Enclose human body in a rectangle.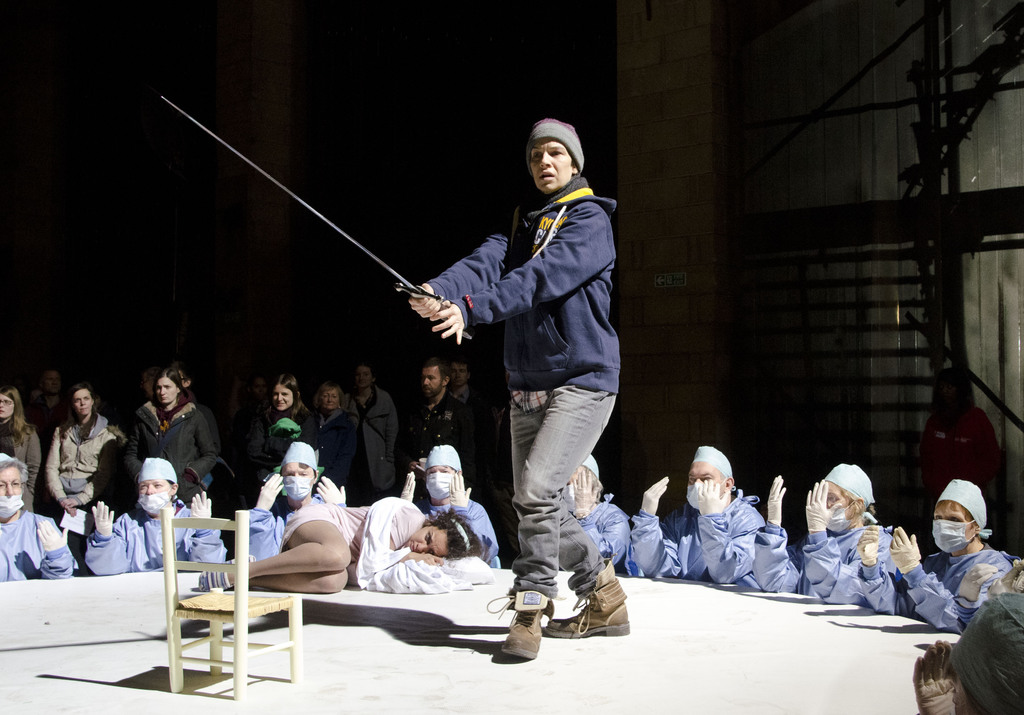
x1=205 y1=494 x2=472 y2=604.
